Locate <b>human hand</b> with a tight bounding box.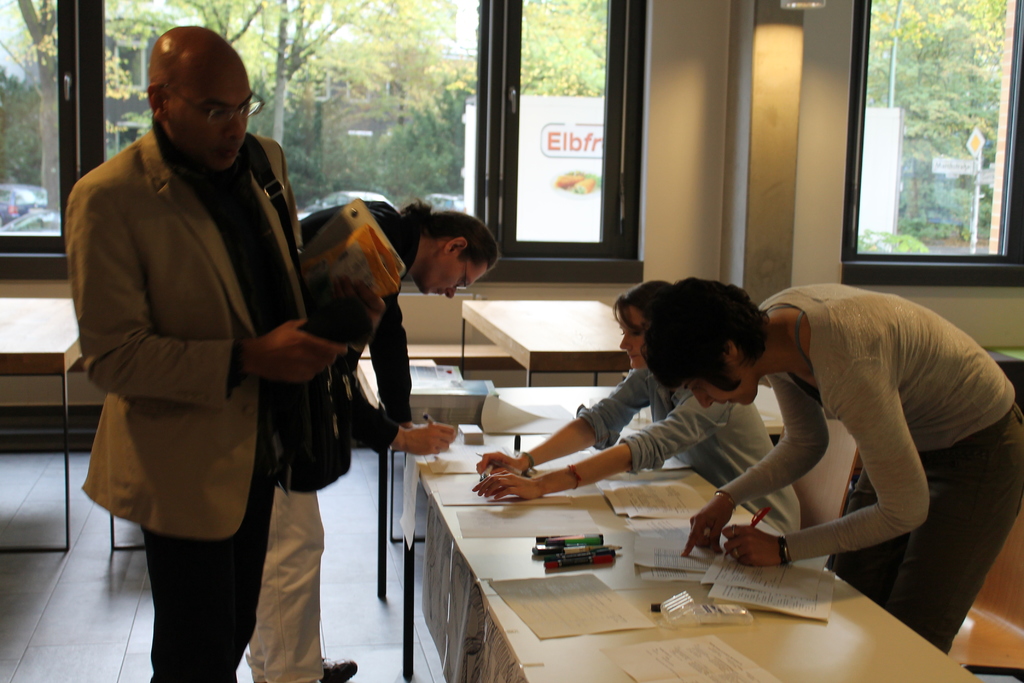
region(253, 318, 348, 388).
